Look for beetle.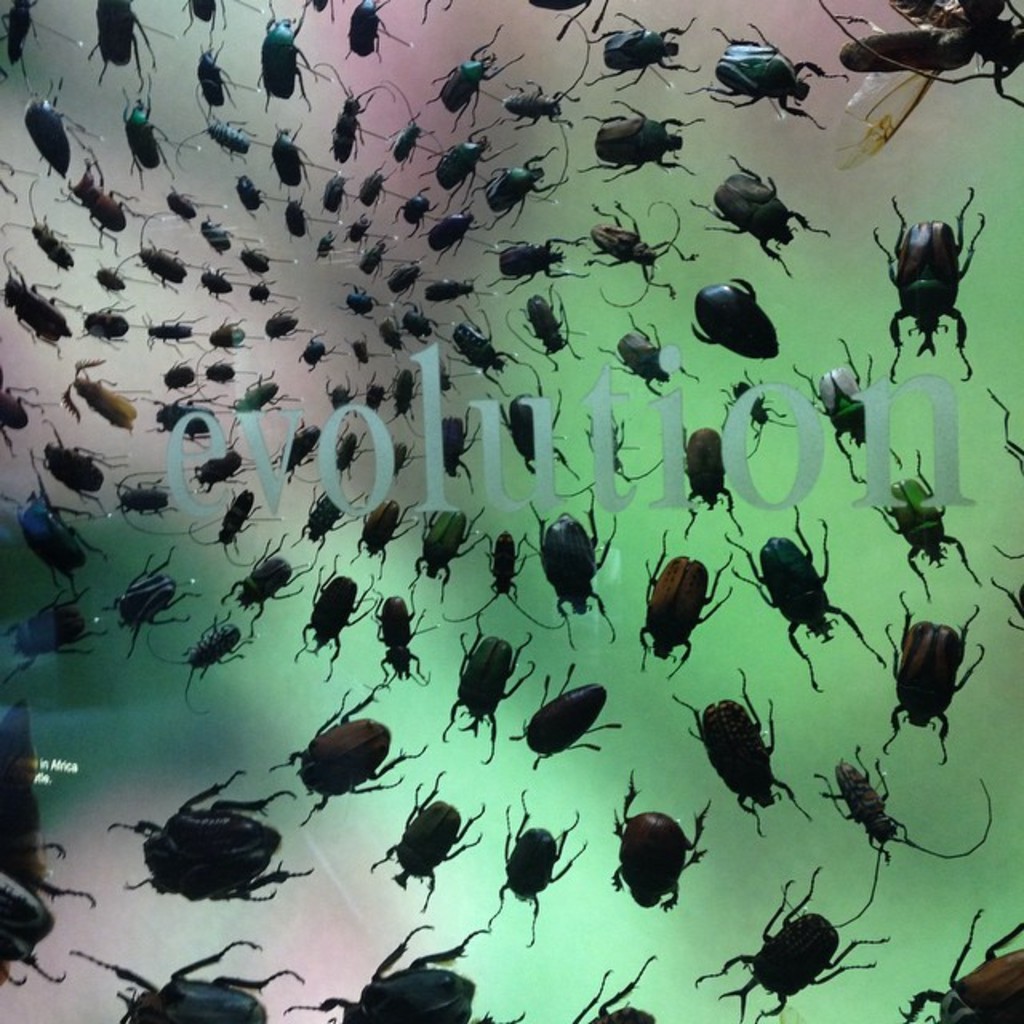
Found: [147, 610, 250, 714].
